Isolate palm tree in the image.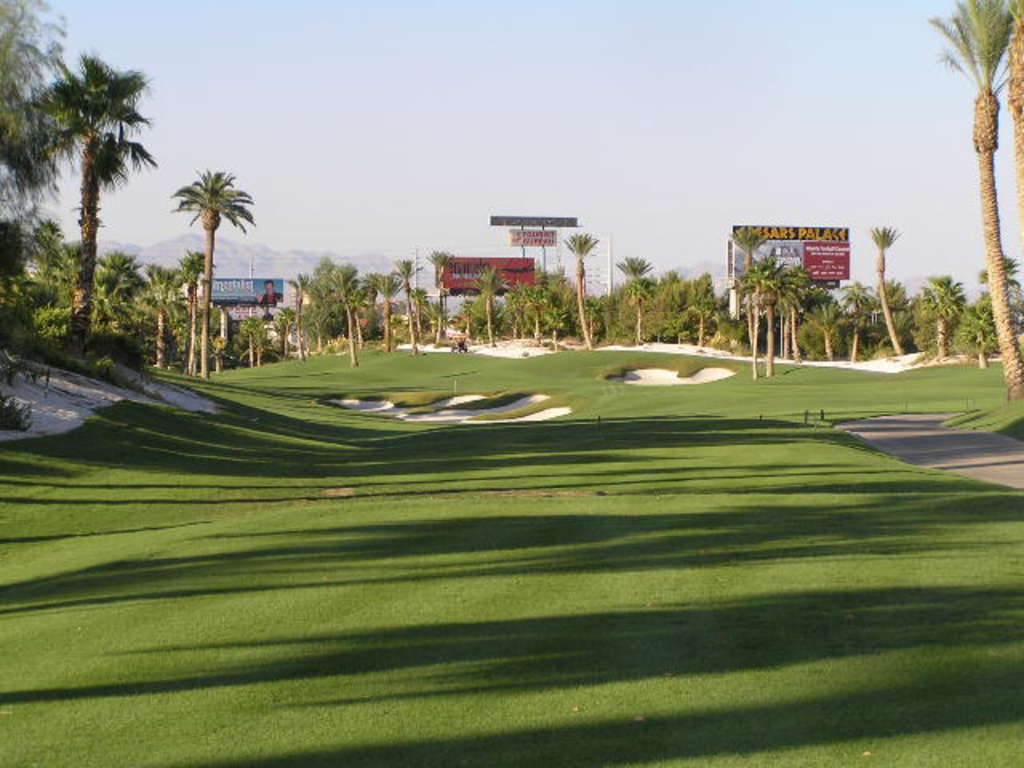
Isolated region: box(158, 149, 246, 294).
